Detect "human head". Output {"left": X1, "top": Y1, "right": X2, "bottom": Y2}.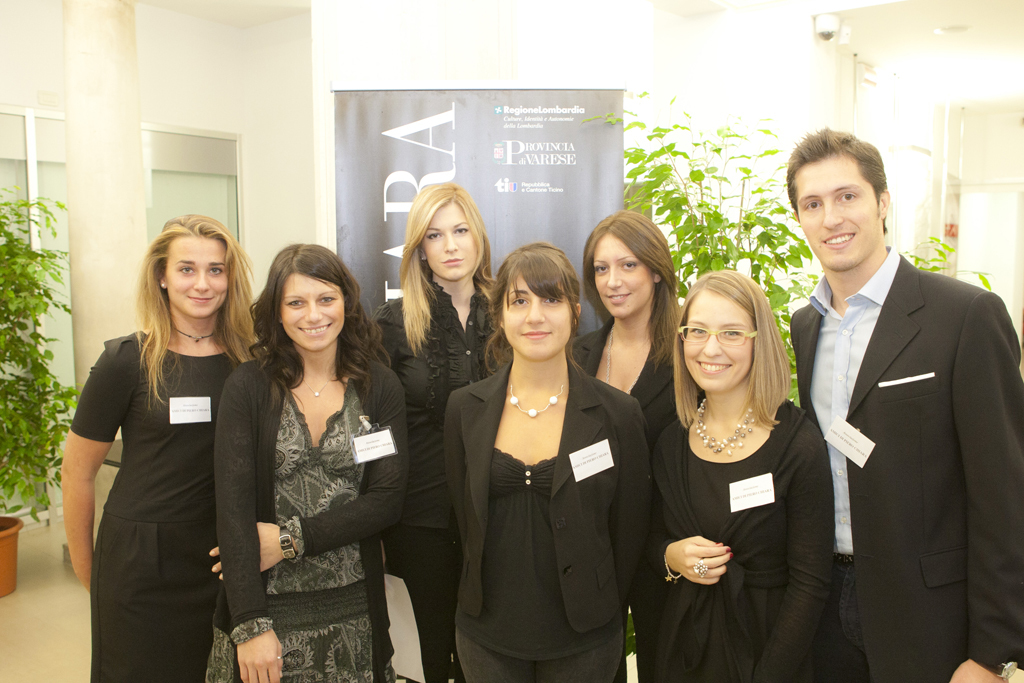
{"left": 156, "top": 216, "right": 228, "bottom": 320}.
